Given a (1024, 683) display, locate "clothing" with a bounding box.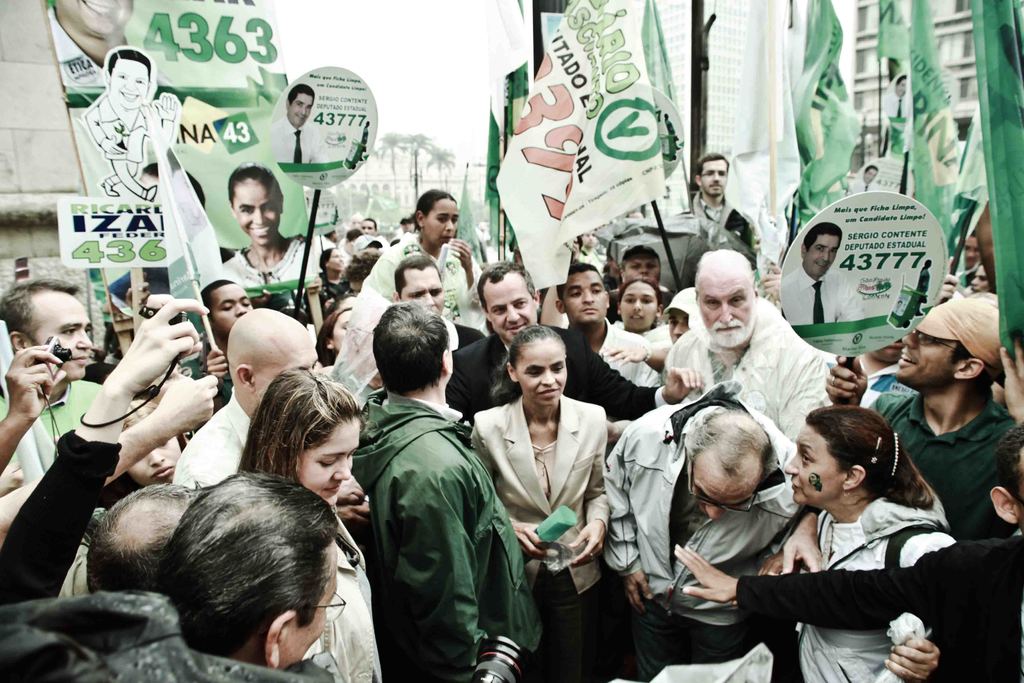
Located: rect(275, 116, 338, 165).
